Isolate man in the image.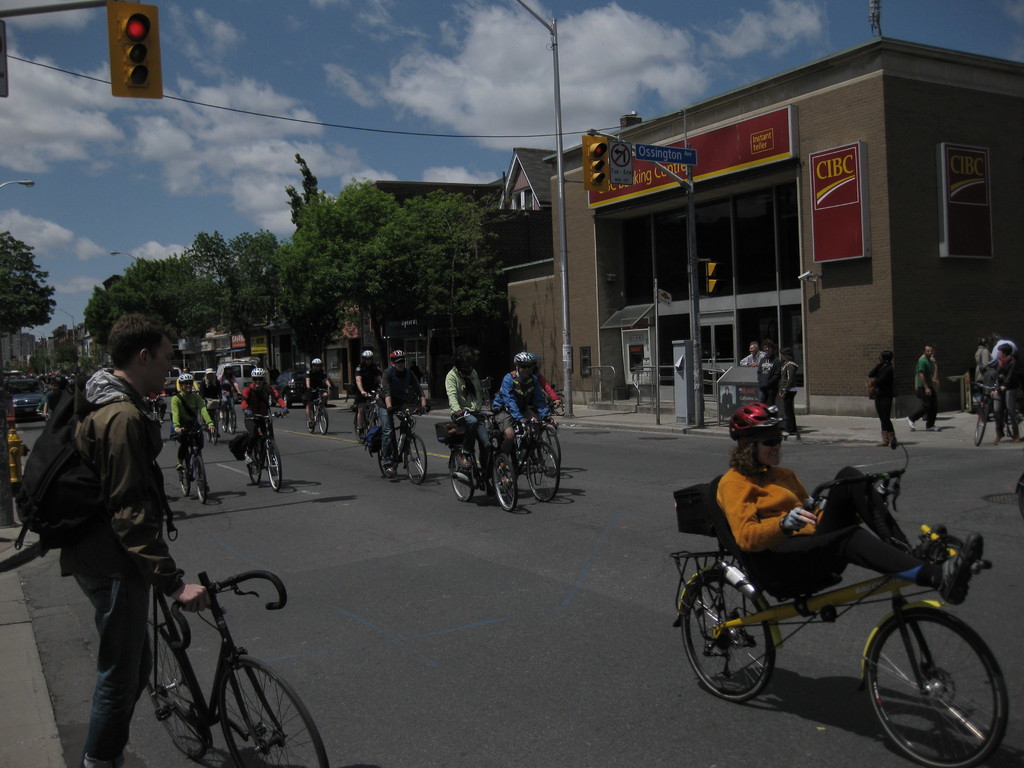
Isolated region: [x1=143, y1=381, x2=167, y2=420].
